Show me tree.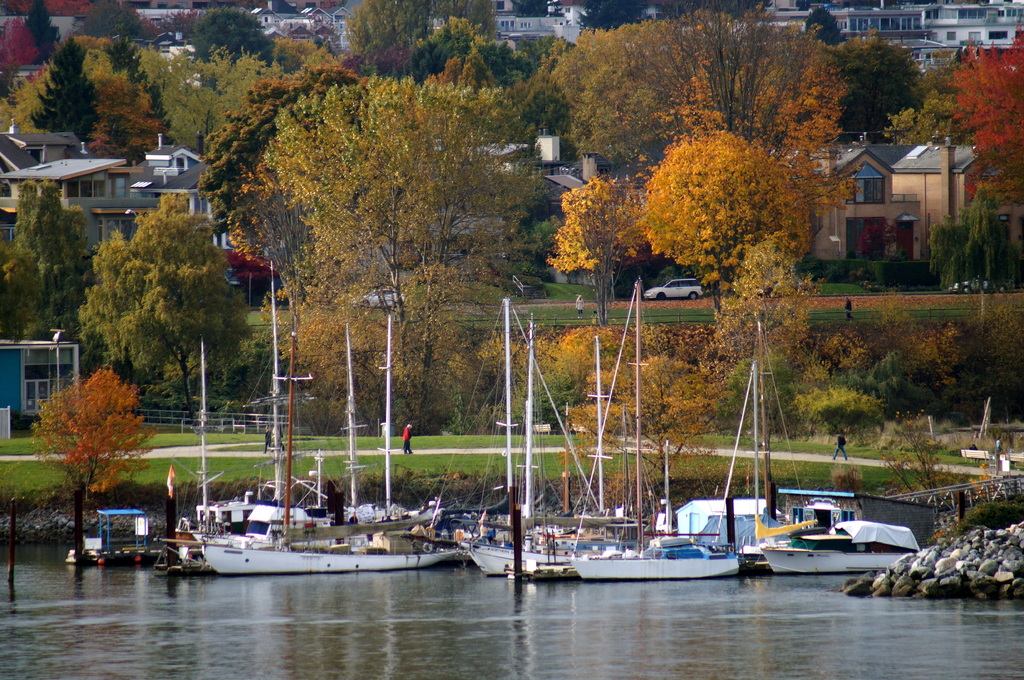
tree is here: <region>505, 28, 585, 136</region>.
